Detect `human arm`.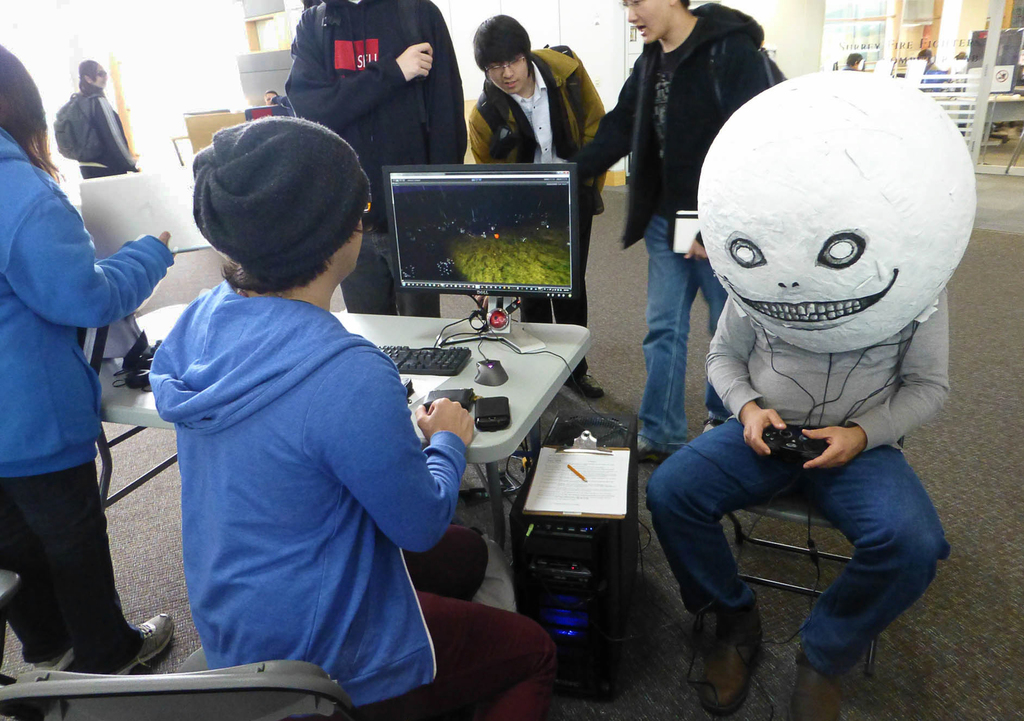
Detected at [x1=94, y1=97, x2=141, y2=171].
